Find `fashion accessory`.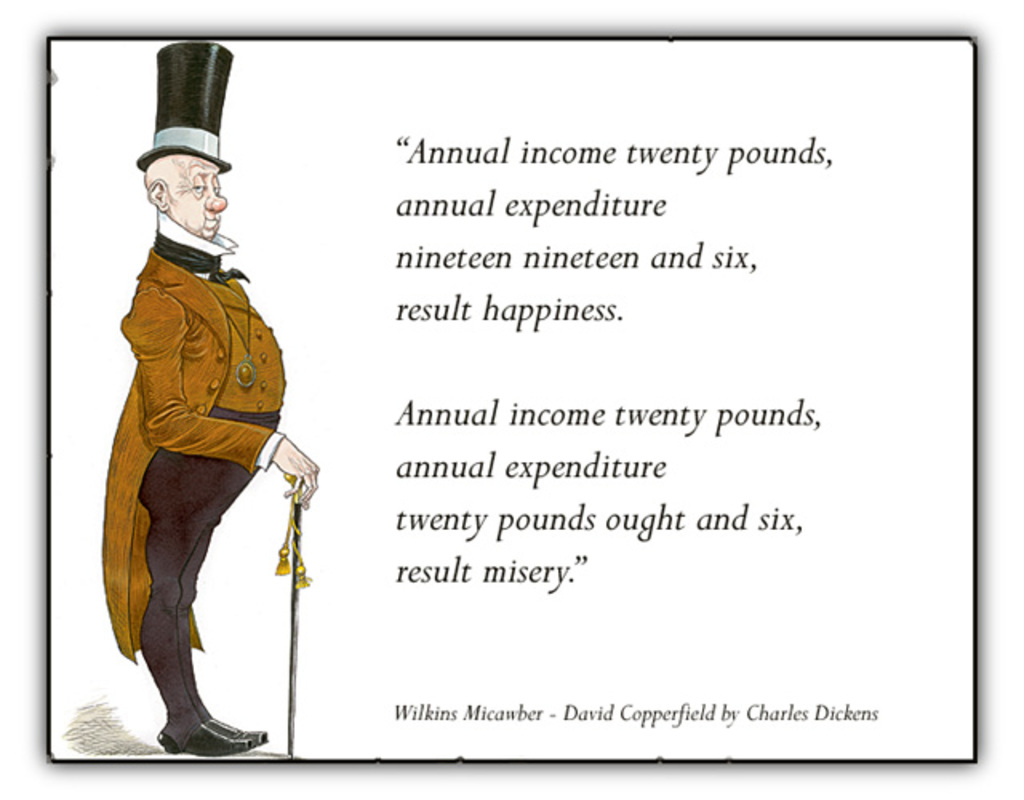
136:37:235:178.
